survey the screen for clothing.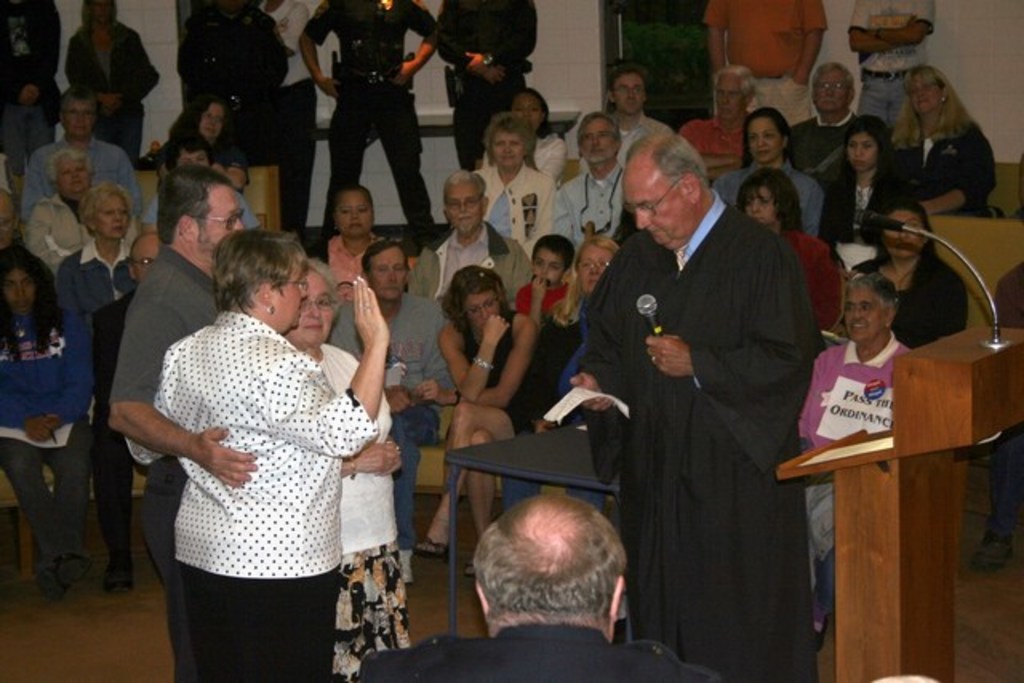
Survey found: x1=82 y1=282 x2=150 y2=582.
